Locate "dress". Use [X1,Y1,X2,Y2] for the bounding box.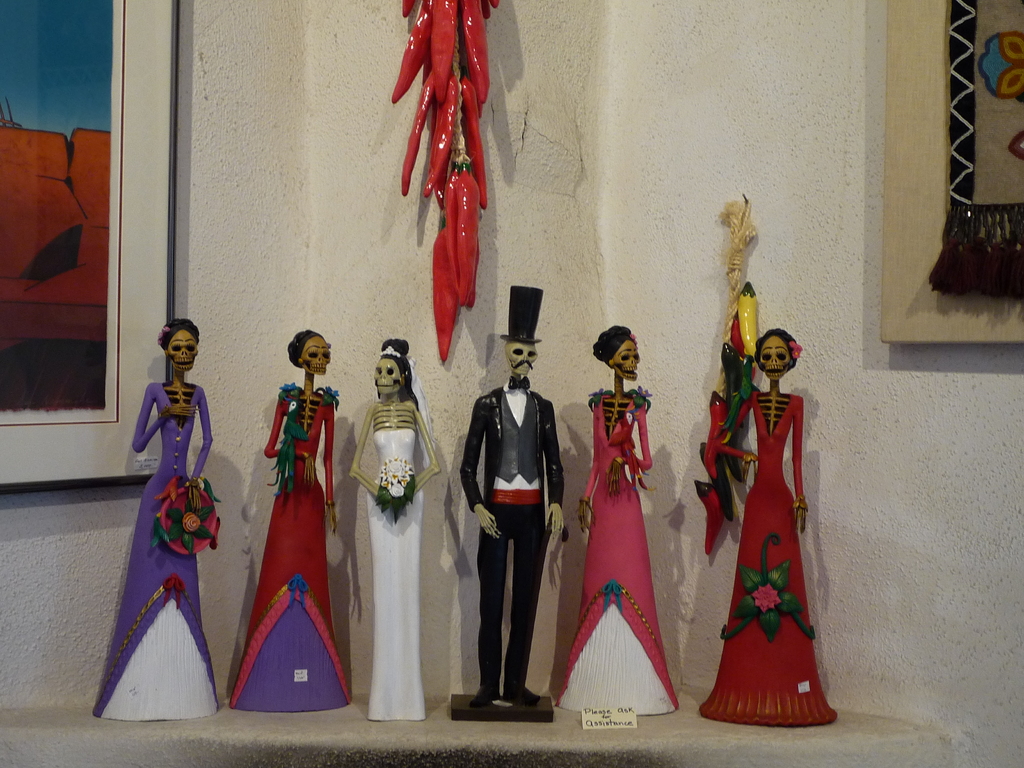
[693,395,847,721].
